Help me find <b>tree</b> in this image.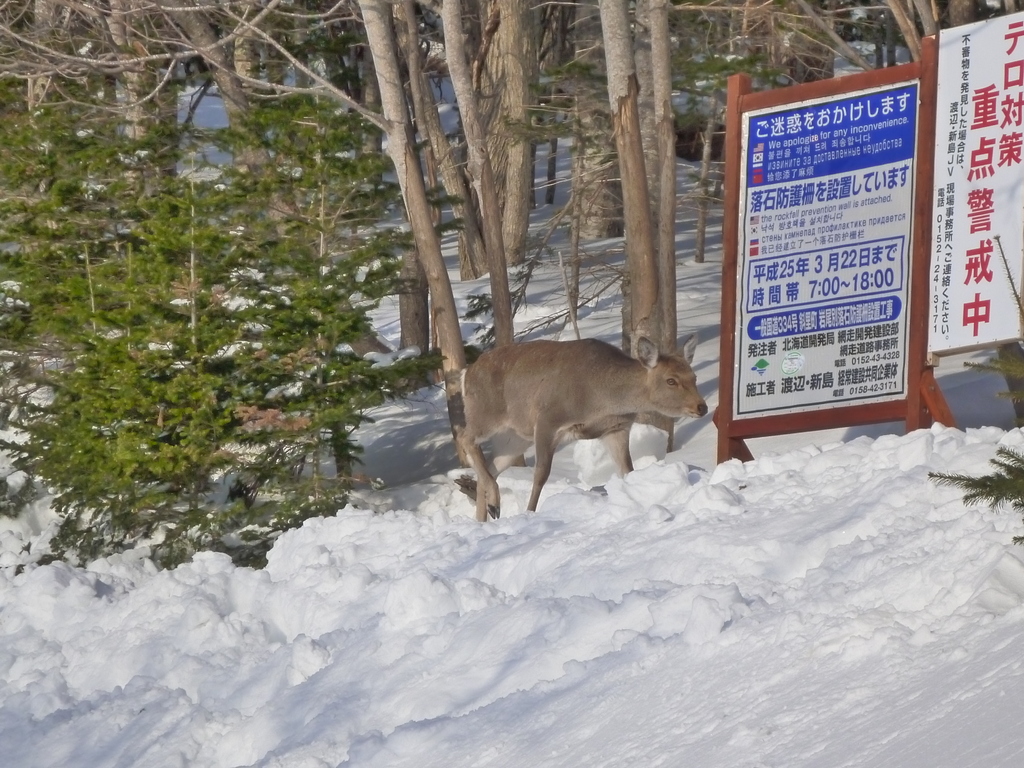
Found it: bbox=[0, 108, 461, 554].
